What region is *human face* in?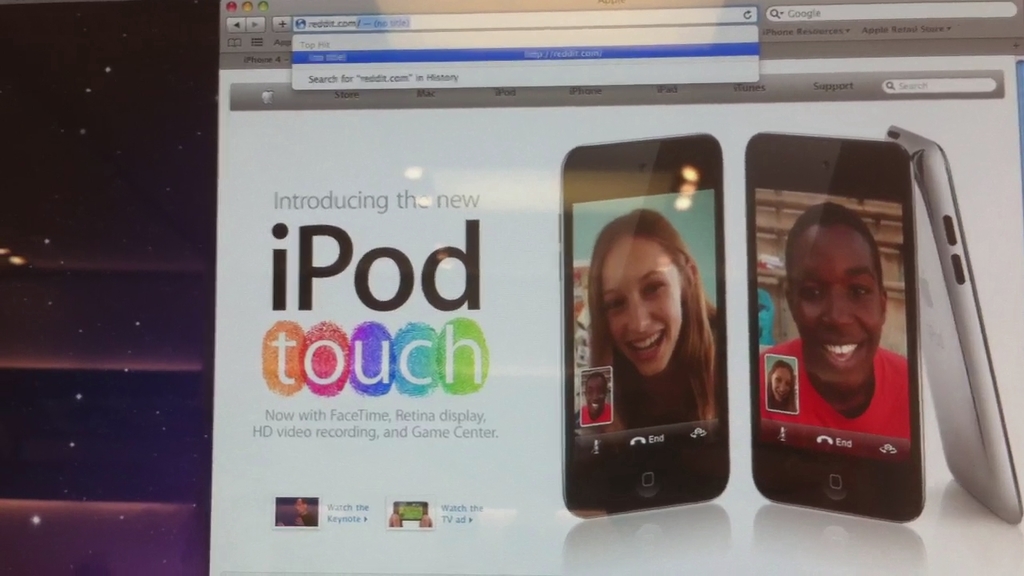
pyautogui.locateOnScreen(584, 374, 606, 413).
